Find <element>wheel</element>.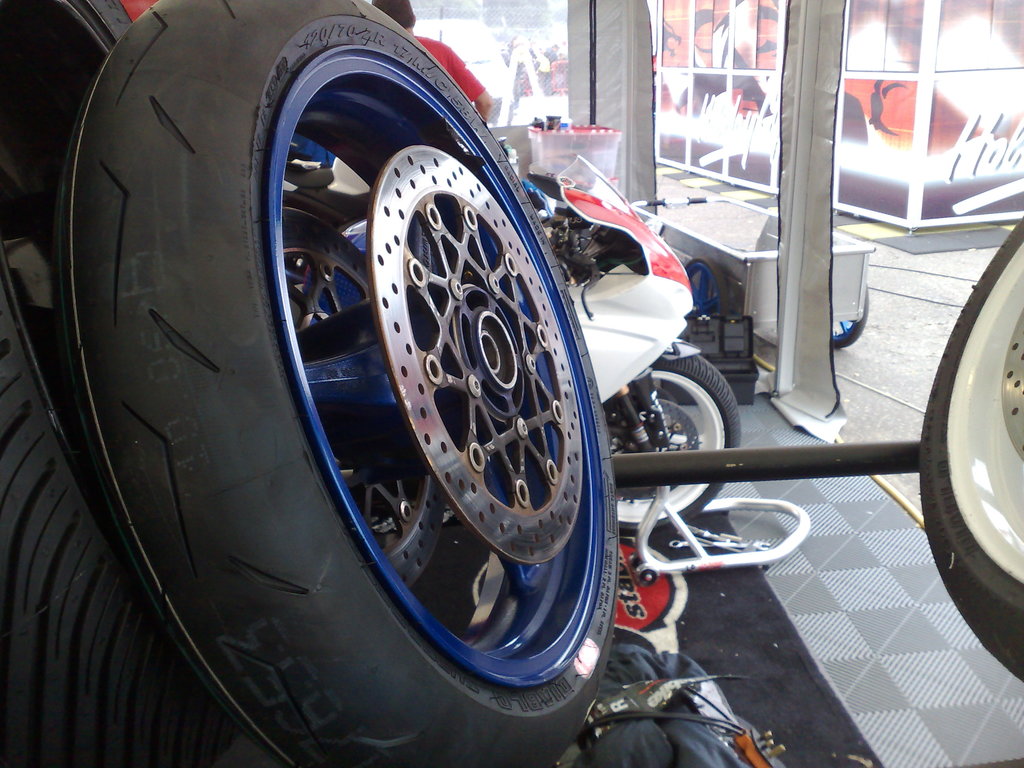
l=829, t=279, r=868, b=351.
